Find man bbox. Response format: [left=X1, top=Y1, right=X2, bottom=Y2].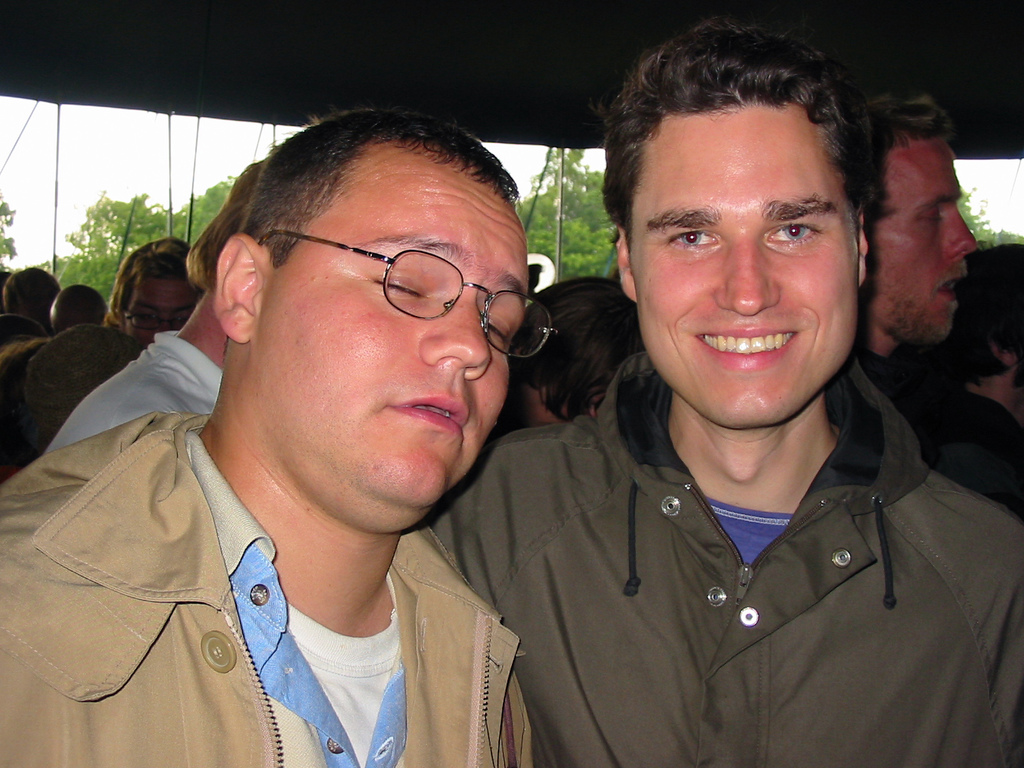
[left=846, top=93, right=1023, bottom=512].
